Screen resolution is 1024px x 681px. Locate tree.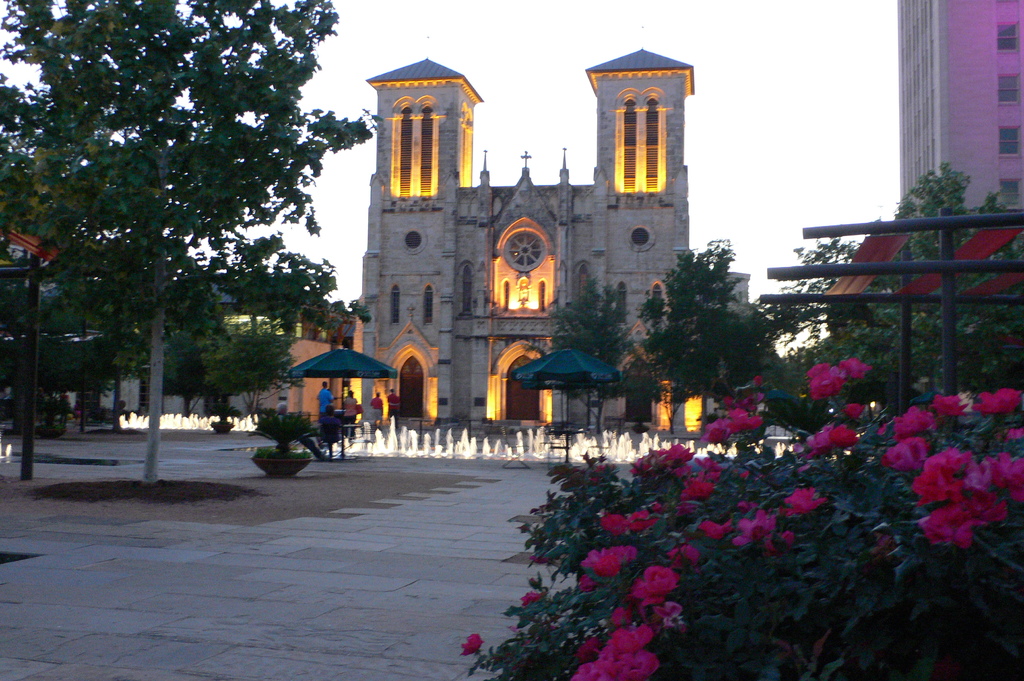
[624, 235, 771, 436].
